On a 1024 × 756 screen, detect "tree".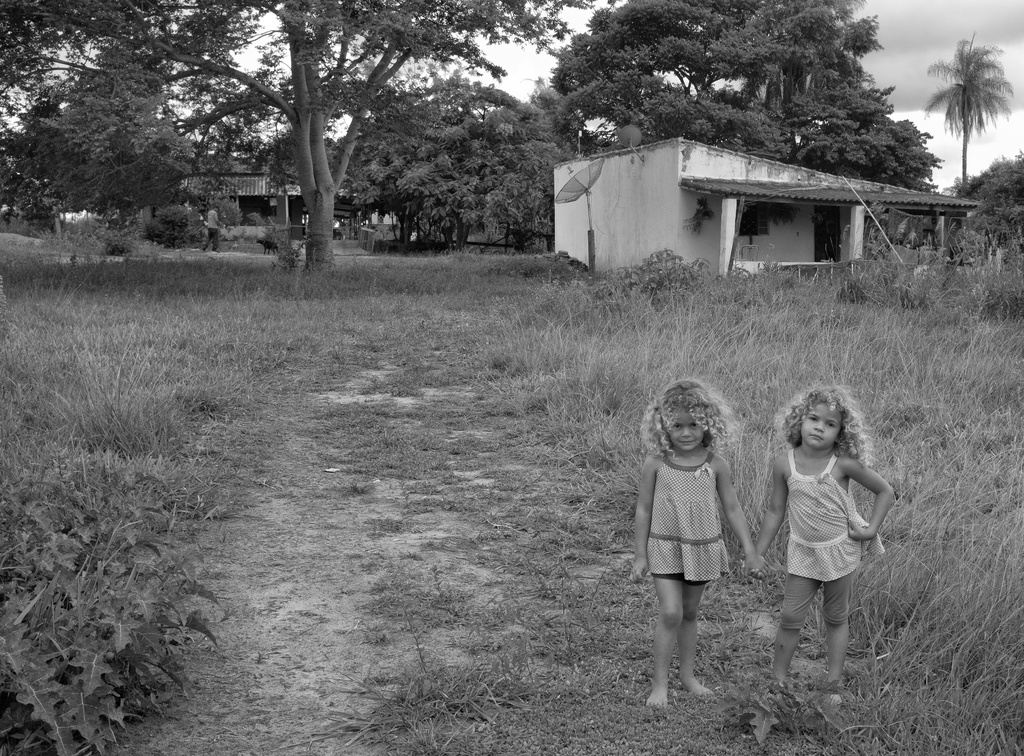
29/46/216/238.
